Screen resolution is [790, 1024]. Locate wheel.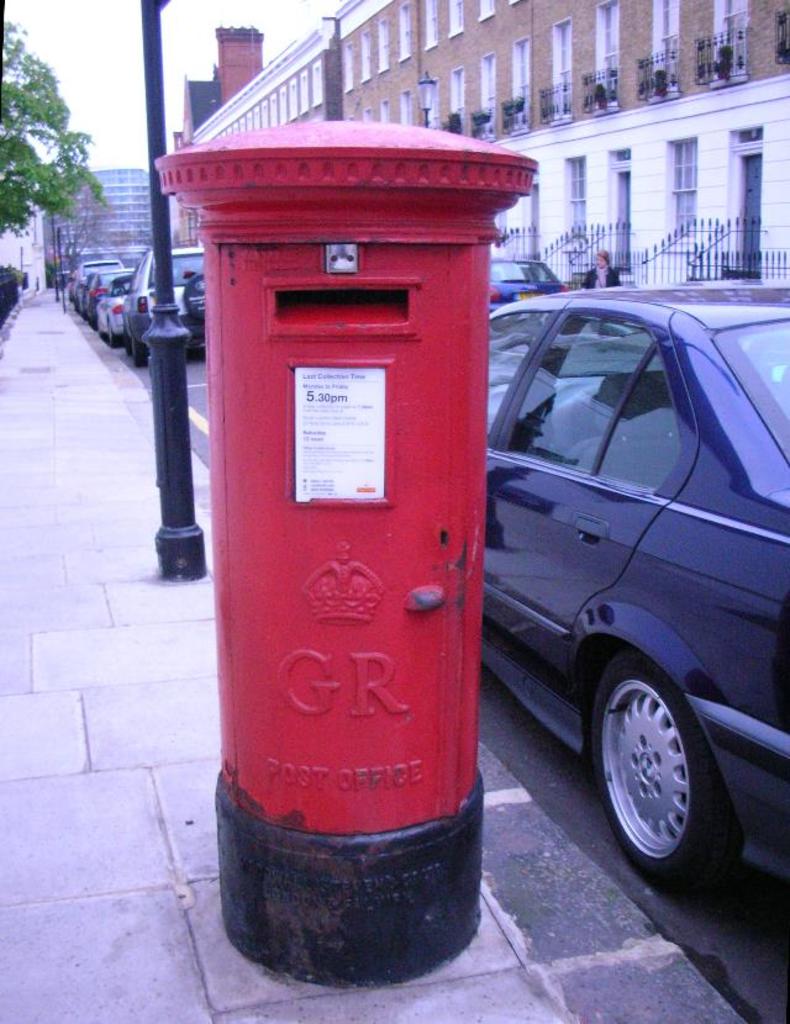
(left=127, top=337, right=141, bottom=358).
